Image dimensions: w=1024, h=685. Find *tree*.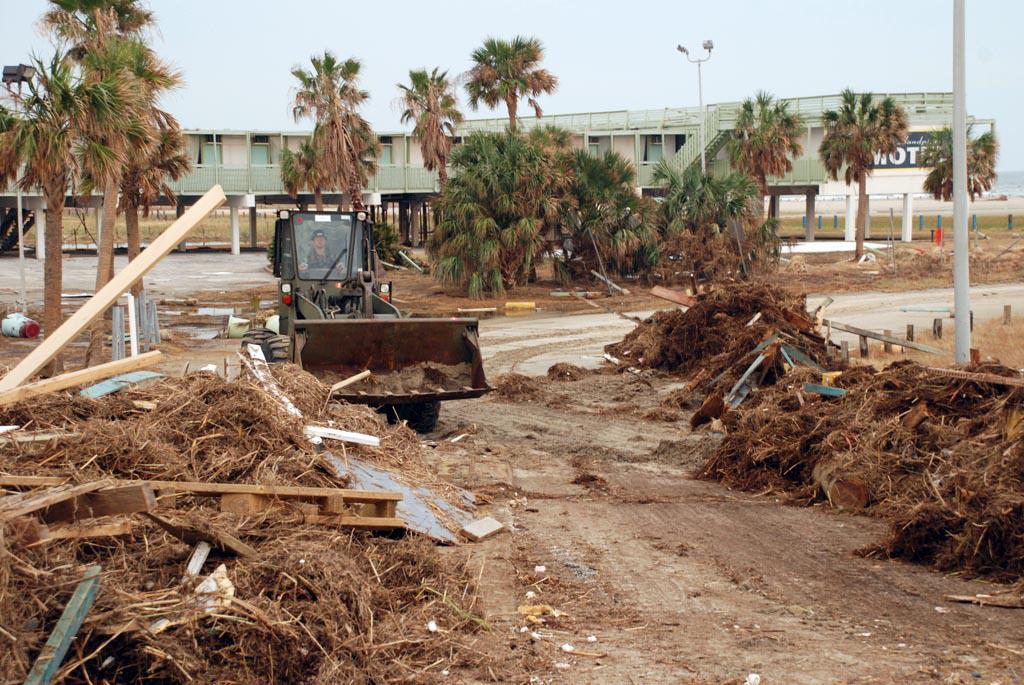
817/83/910/261.
